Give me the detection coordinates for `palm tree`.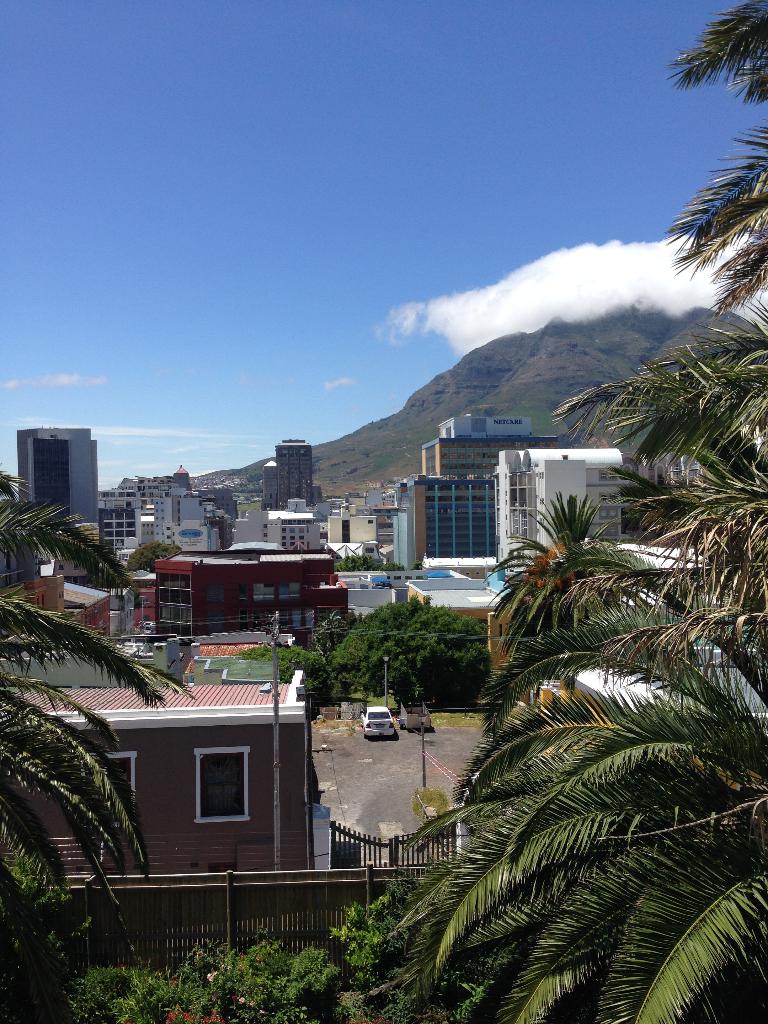
box(573, 364, 762, 708).
